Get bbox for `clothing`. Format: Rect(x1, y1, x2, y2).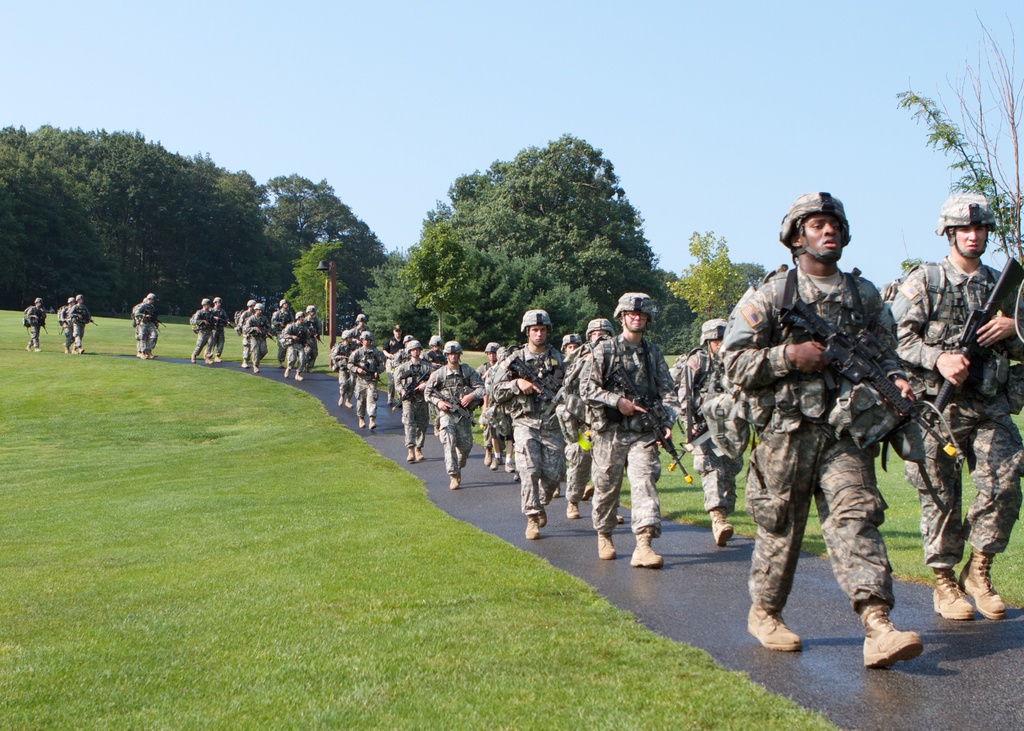
Rect(421, 360, 486, 476).
